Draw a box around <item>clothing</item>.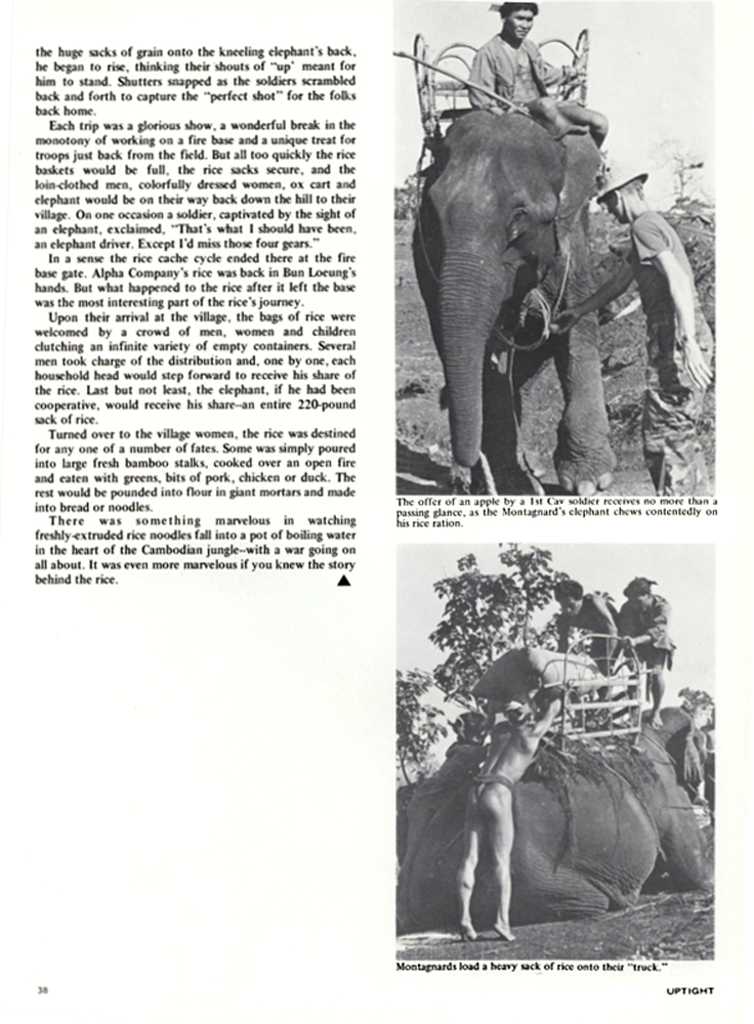
465 28 568 117.
